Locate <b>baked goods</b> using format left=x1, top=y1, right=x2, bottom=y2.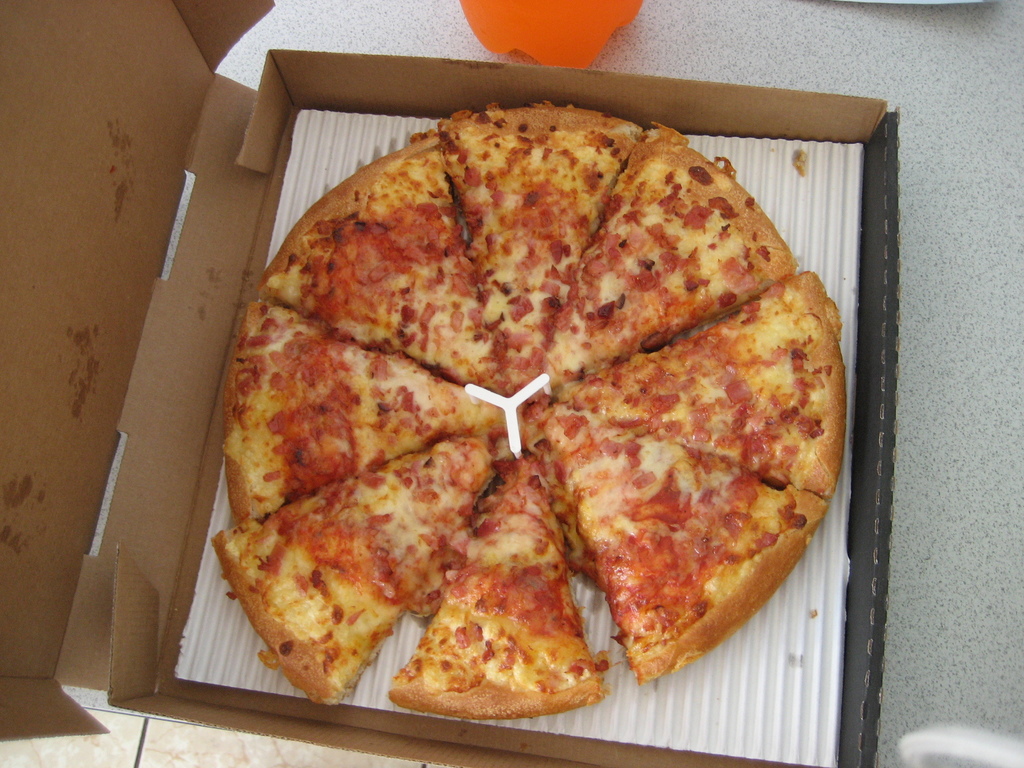
left=207, top=100, right=847, bottom=712.
